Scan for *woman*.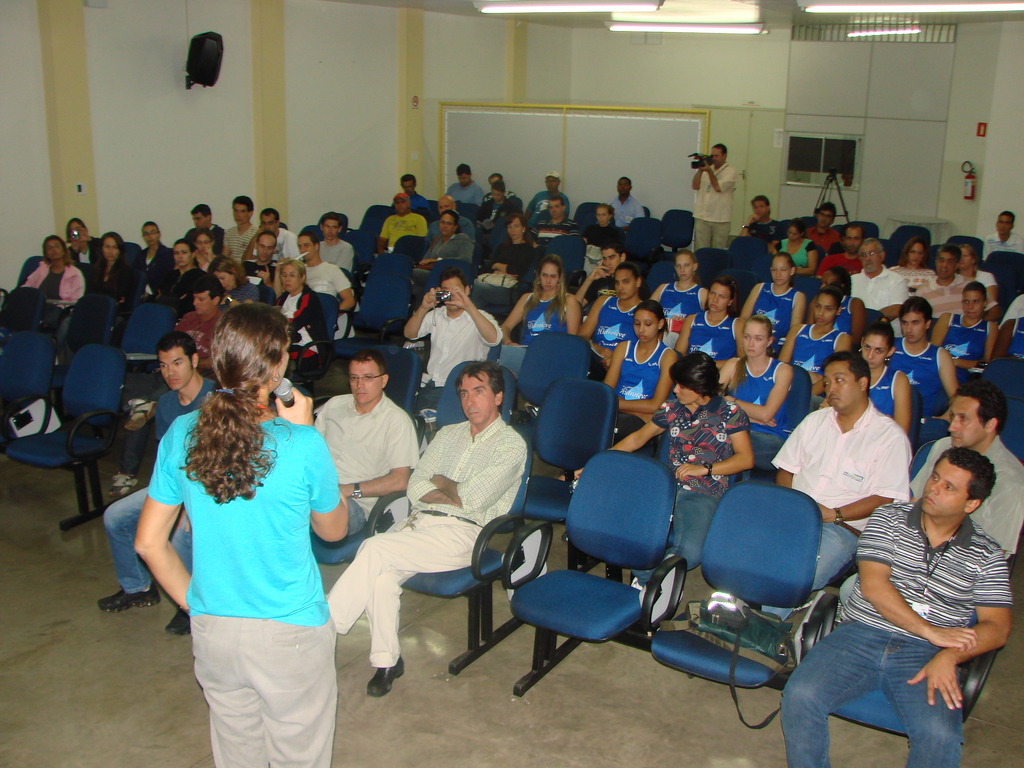
Scan result: {"x1": 138, "y1": 221, "x2": 175, "y2": 298}.
